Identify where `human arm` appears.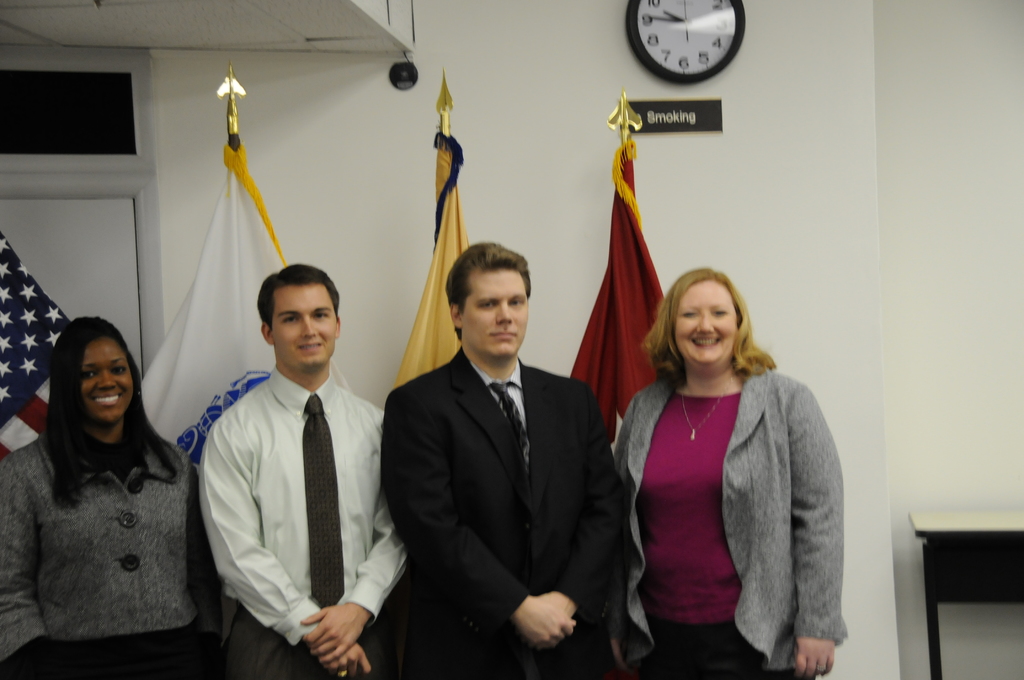
Appears at (379, 389, 572, 649).
